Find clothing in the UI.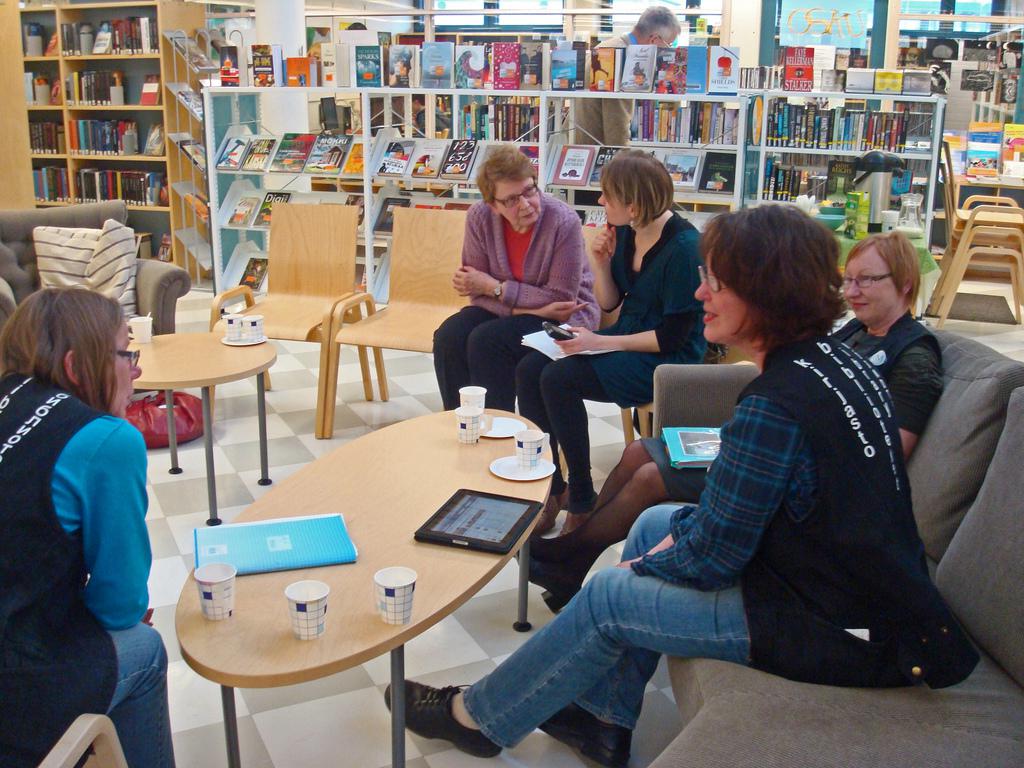
UI element at [x1=461, y1=336, x2=935, y2=749].
